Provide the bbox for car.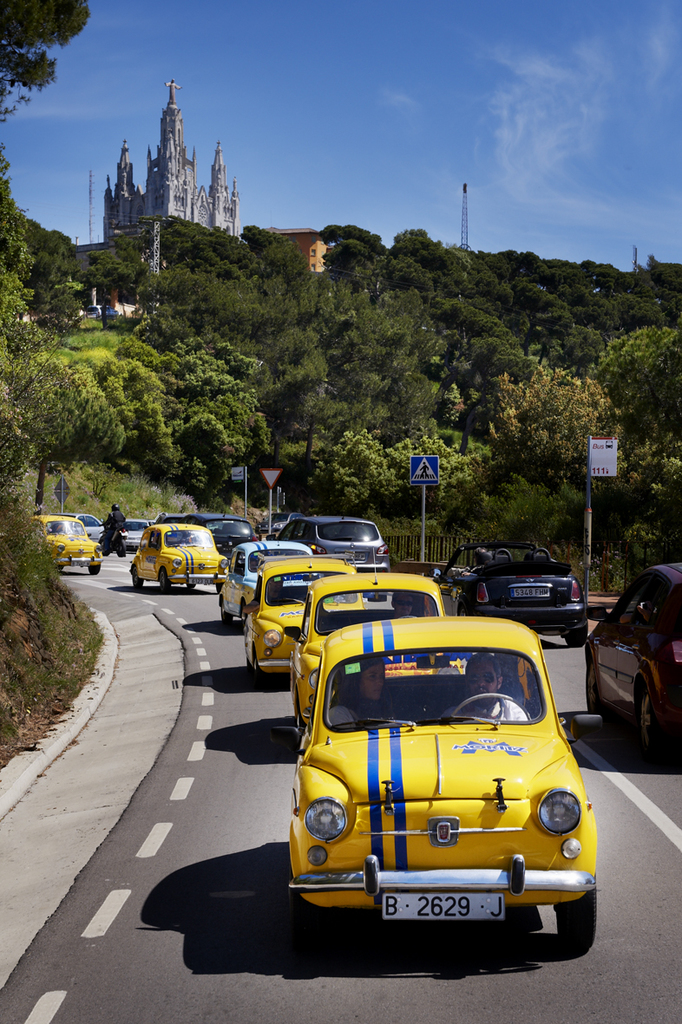
<bbox>285, 612, 603, 952</bbox>.
